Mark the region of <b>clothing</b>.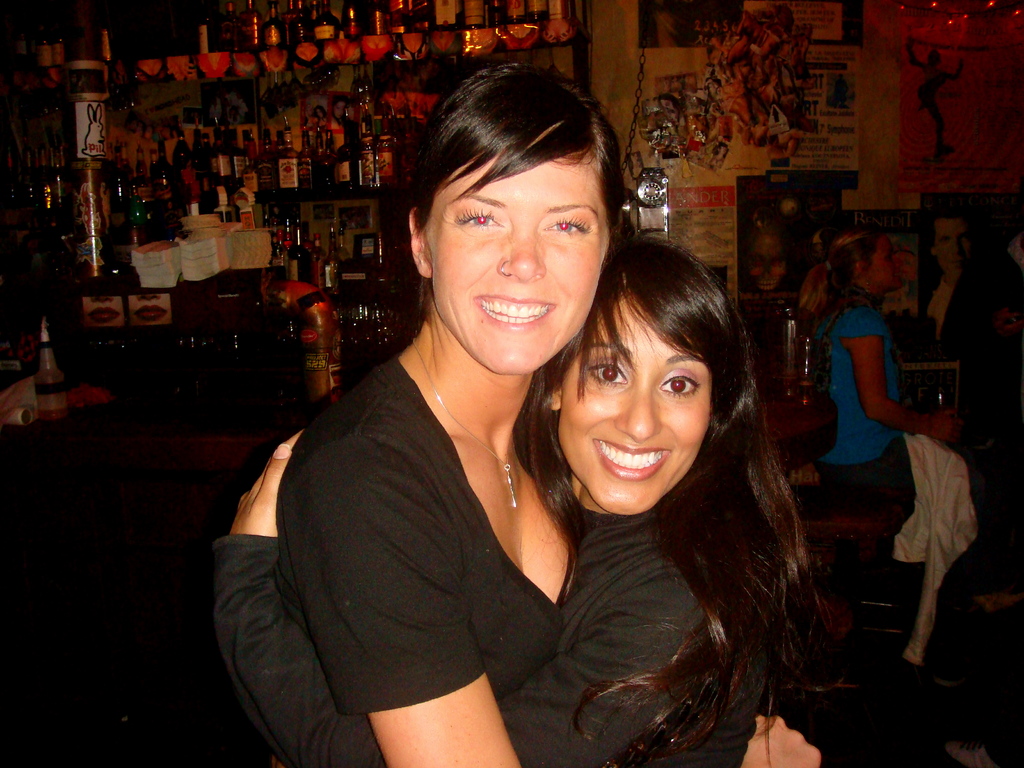
Region: pyautogui.locateOnScreen(209, 504, 711, 767).
